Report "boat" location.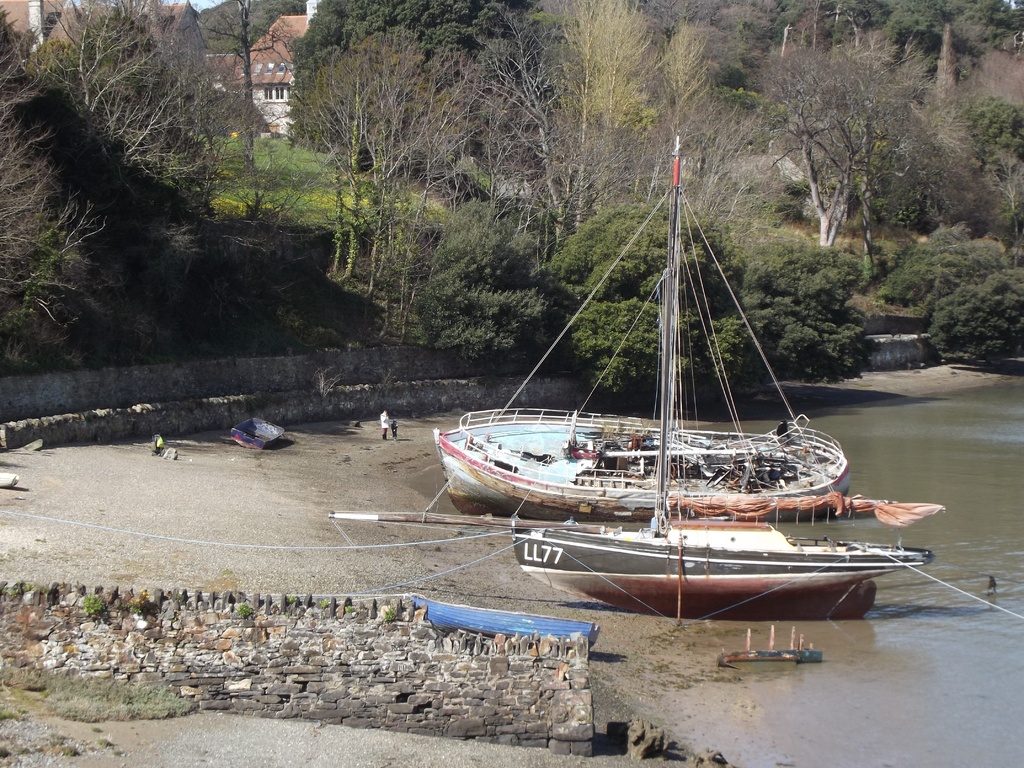
Report: (228,415,287,451).
